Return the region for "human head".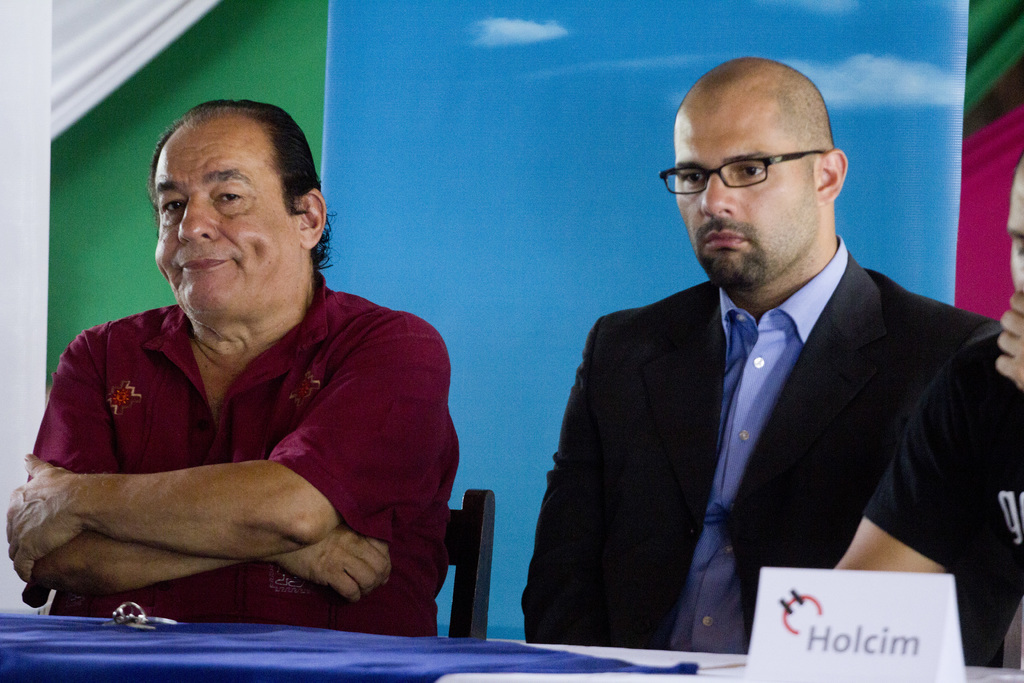
select_region(669, 55, 847, 295).
